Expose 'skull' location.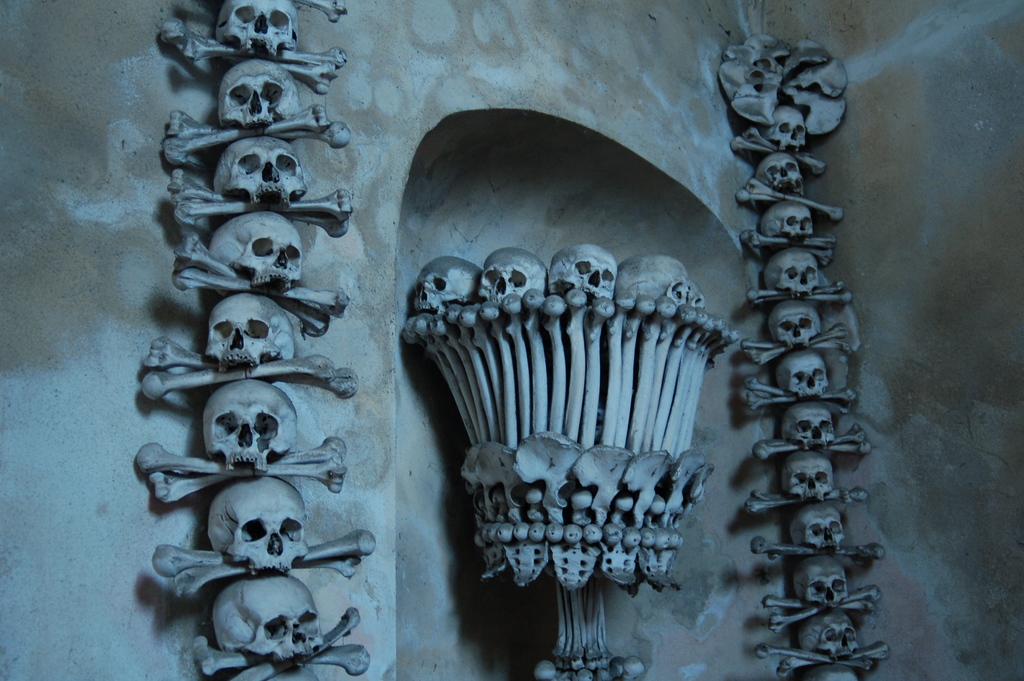
Exposed at bbox=(799, 609, 860, 654).
